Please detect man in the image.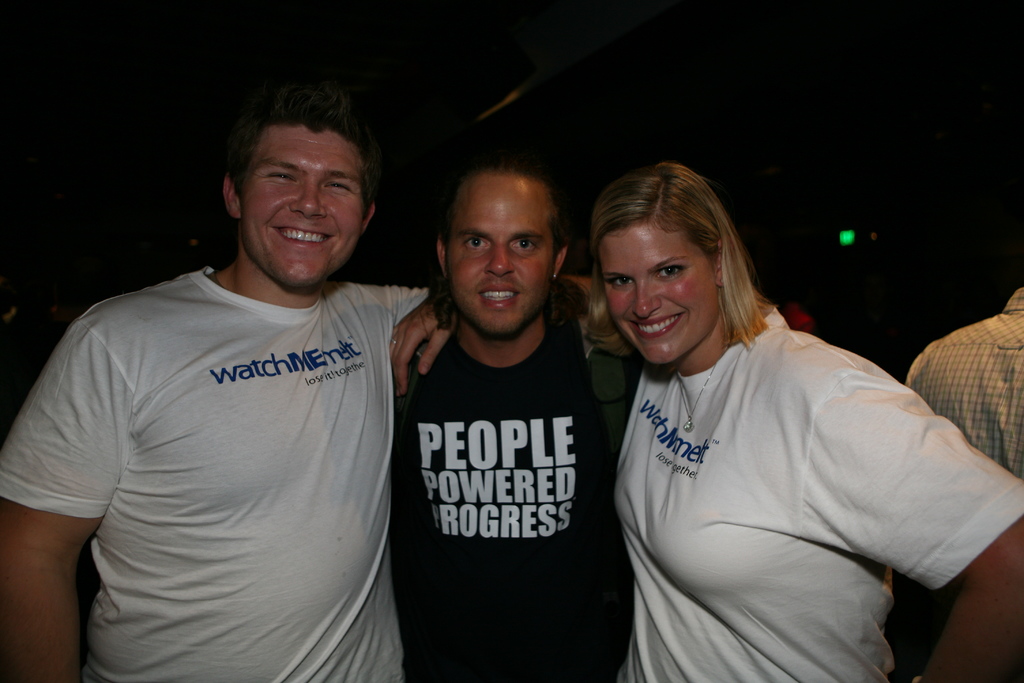
0/75/608/682.
